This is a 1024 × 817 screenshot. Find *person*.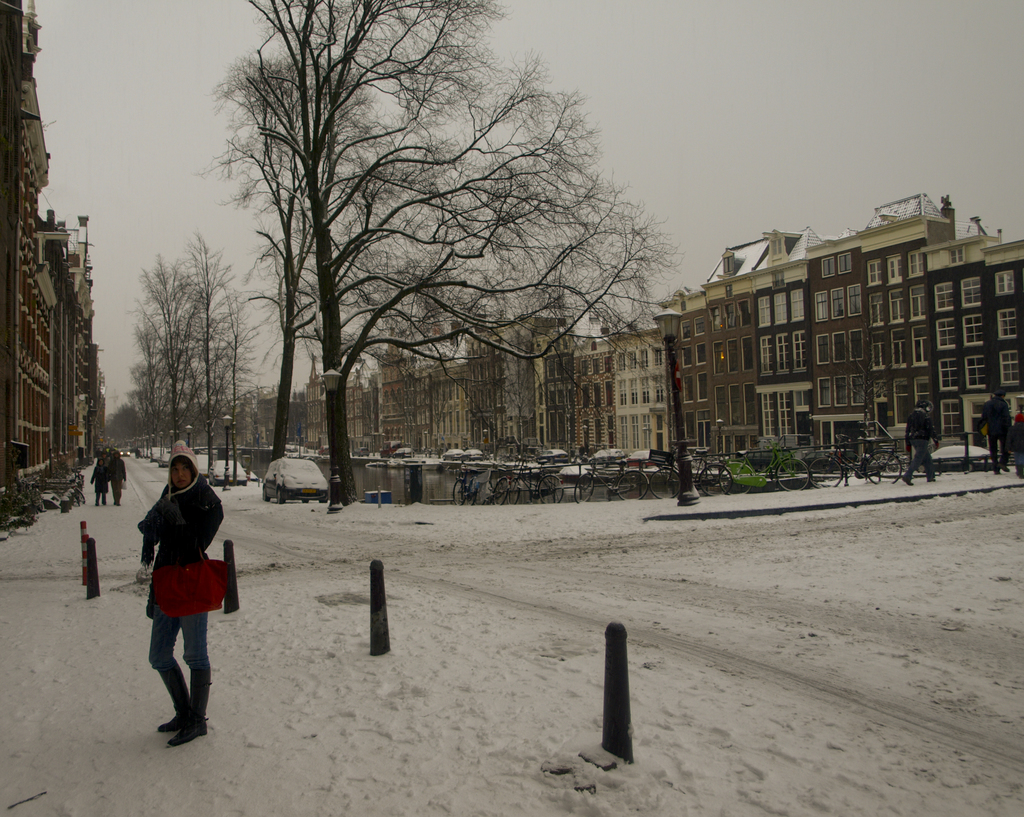
Bounding box: [x1=976, y1=387, x2=1014, y2=471].
